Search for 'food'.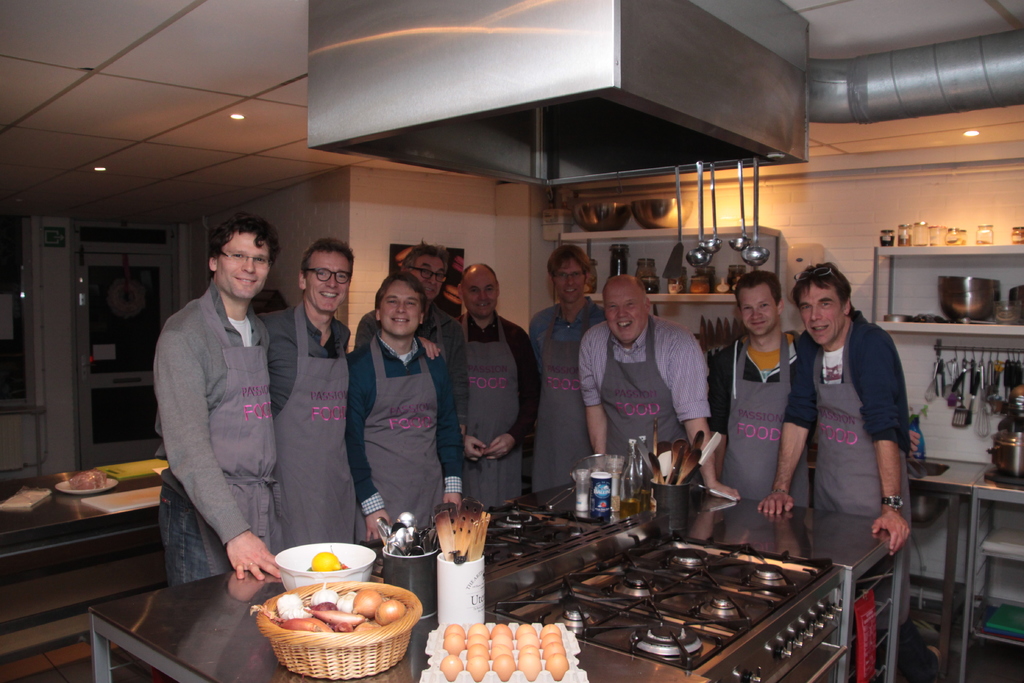
Found at rect(444, 625, 567, 679).
